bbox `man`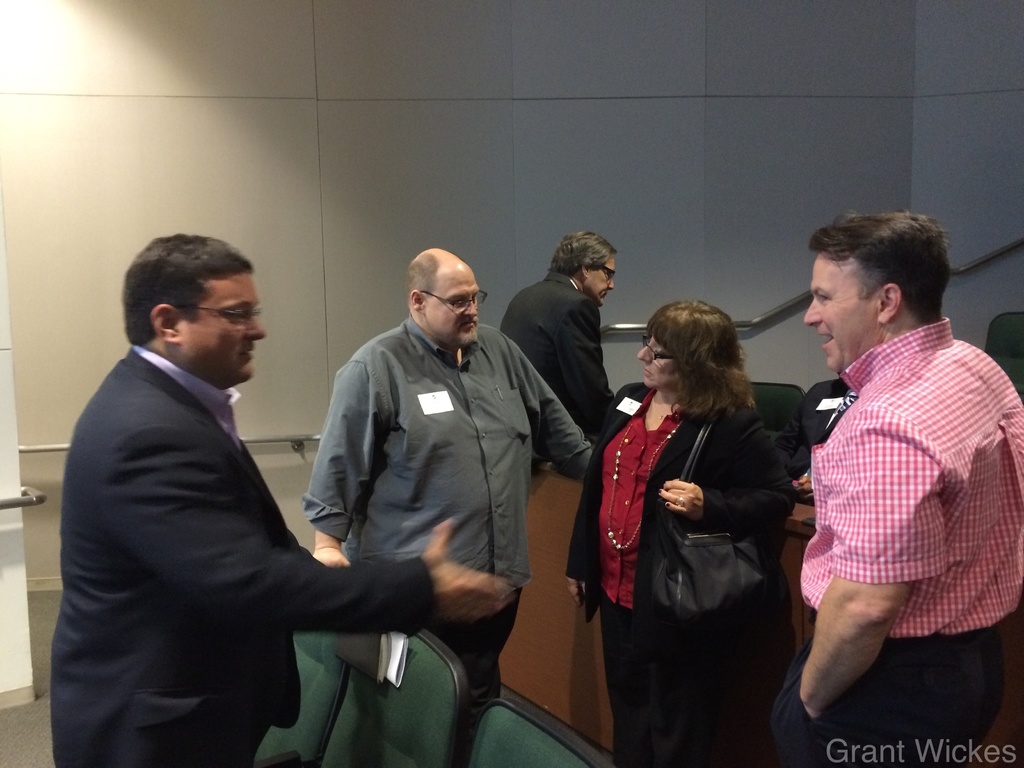
region(746, 213, 1022, 767)
